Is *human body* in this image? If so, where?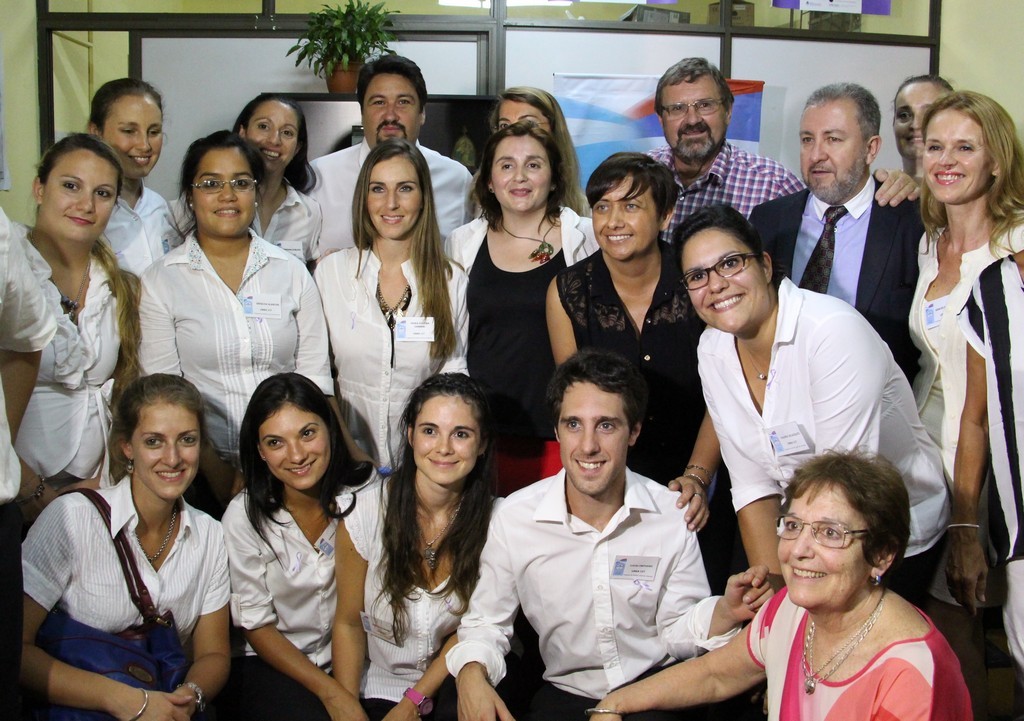
Yes, at <box>34,376,244,719</box>.
